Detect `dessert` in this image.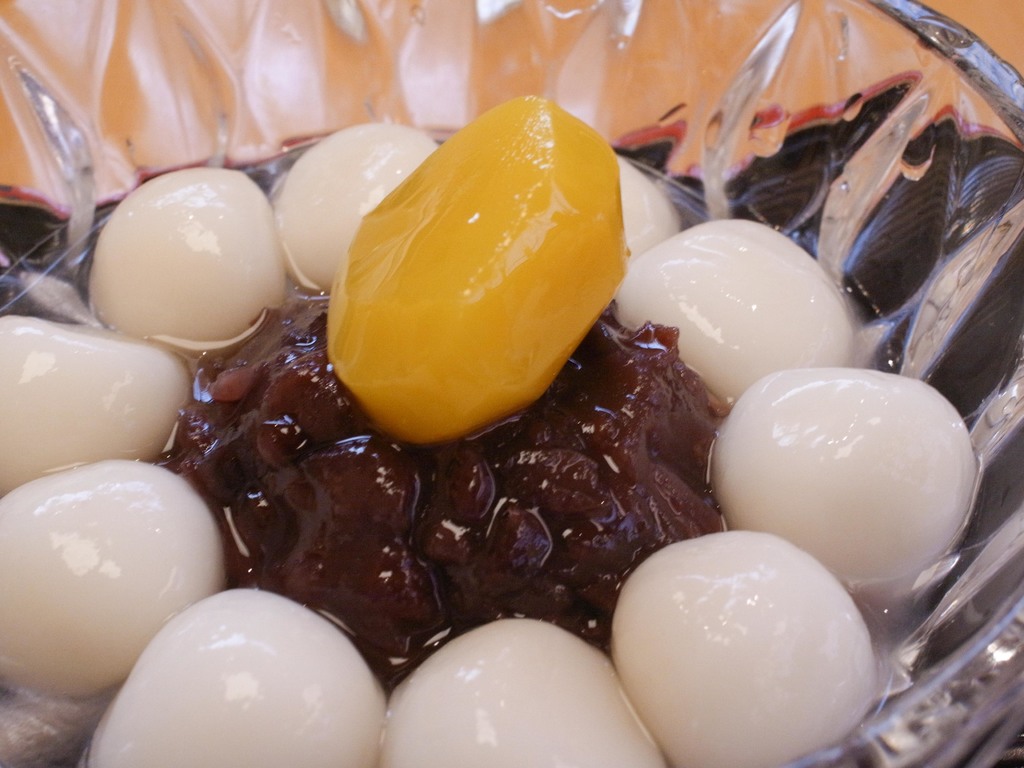
Detection: region(310, 88, 649, 457).
